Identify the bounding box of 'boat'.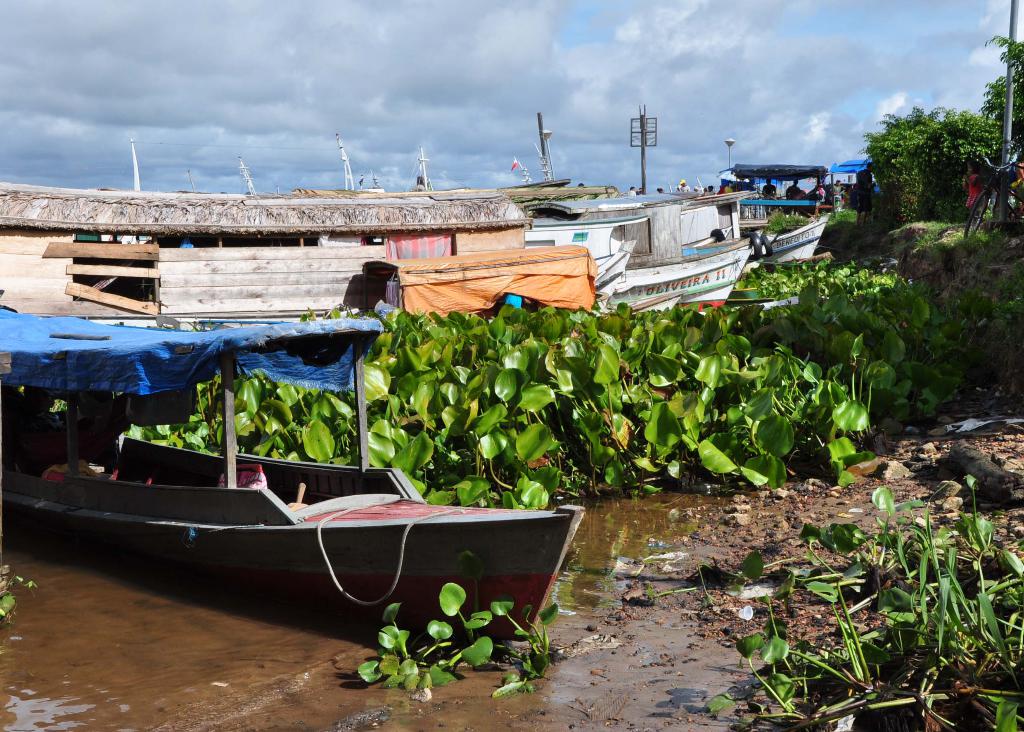
BBox(0, 172, 641, 307).
